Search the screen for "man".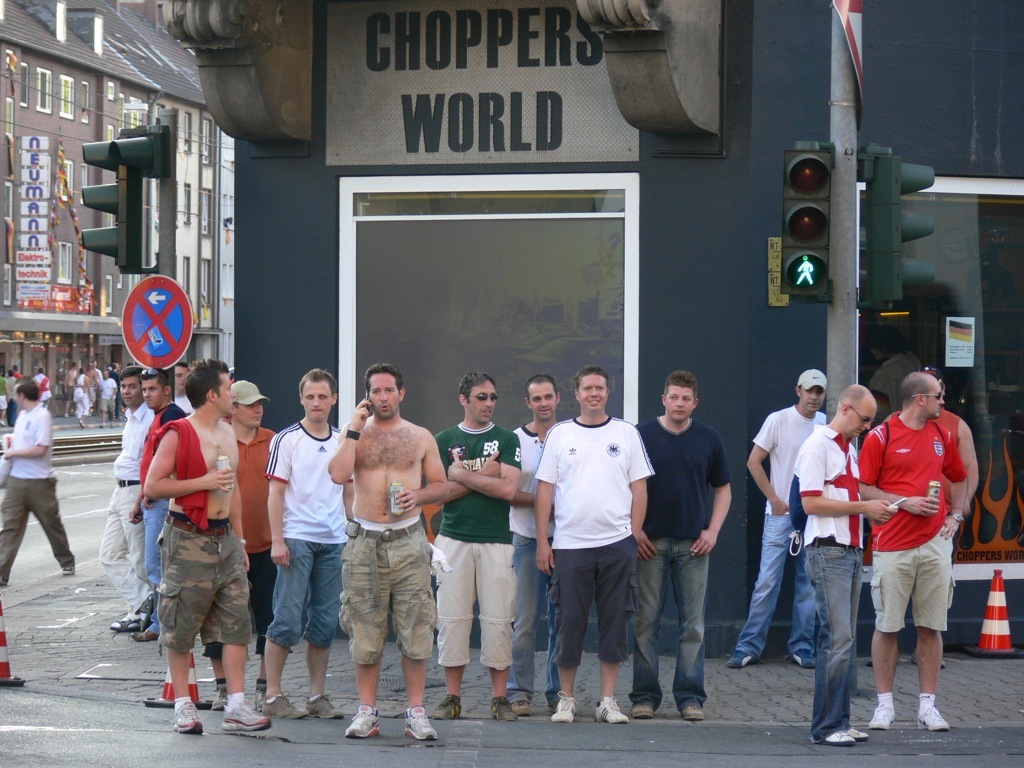
Found at Rect(866, 369, 990, 670).
